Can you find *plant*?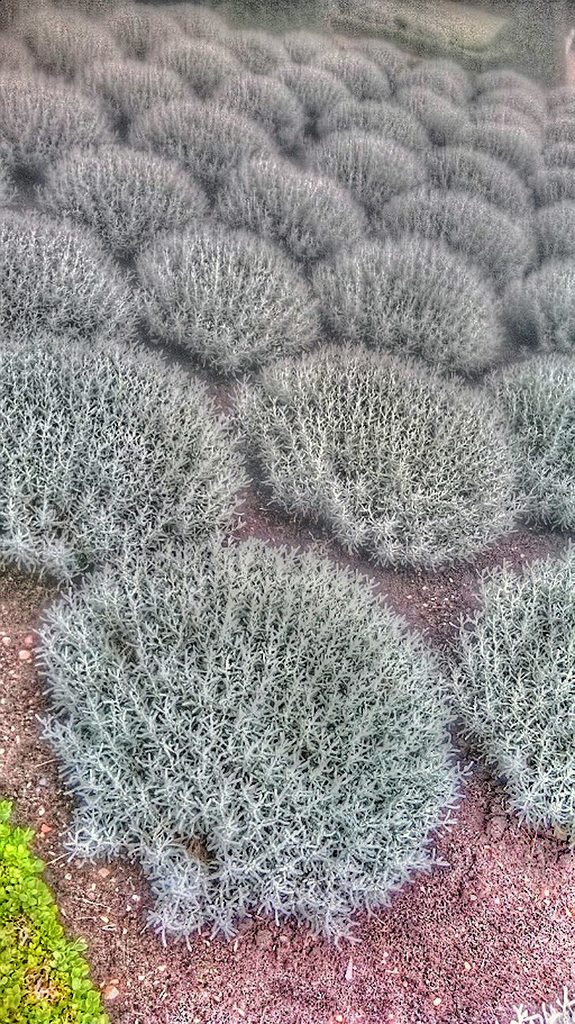
Yes, bounding box: detection(33, 529, 464, 944).
